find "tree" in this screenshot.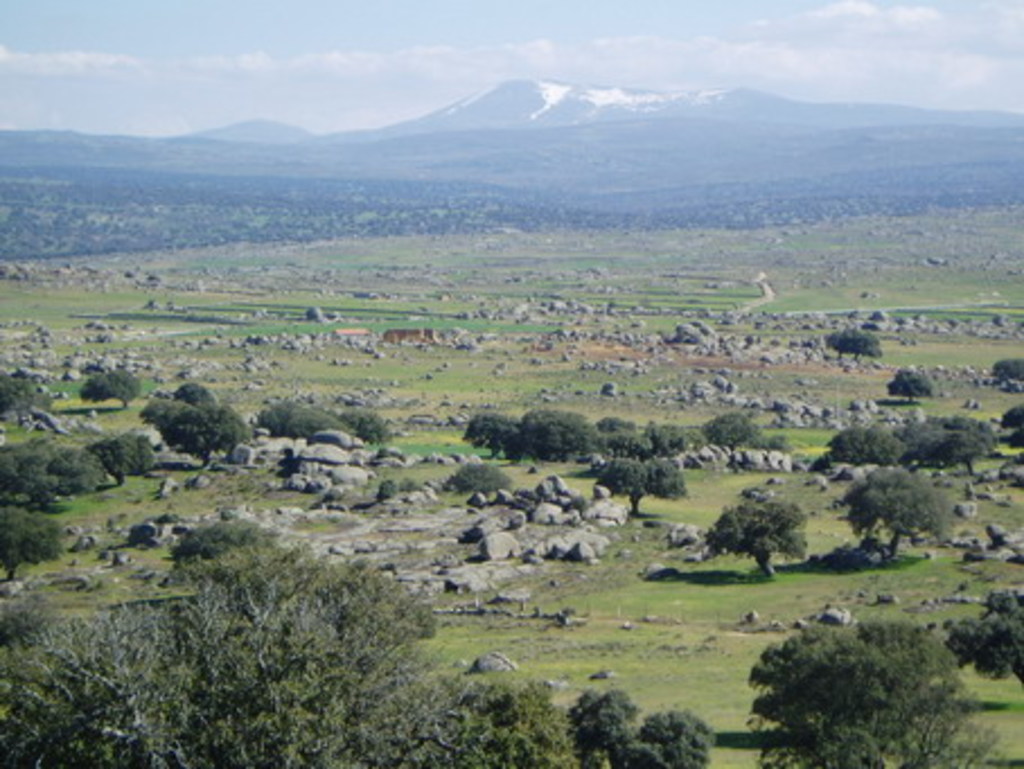
The bounding box for "tree" is BBox(595, 453, 688, 516).
